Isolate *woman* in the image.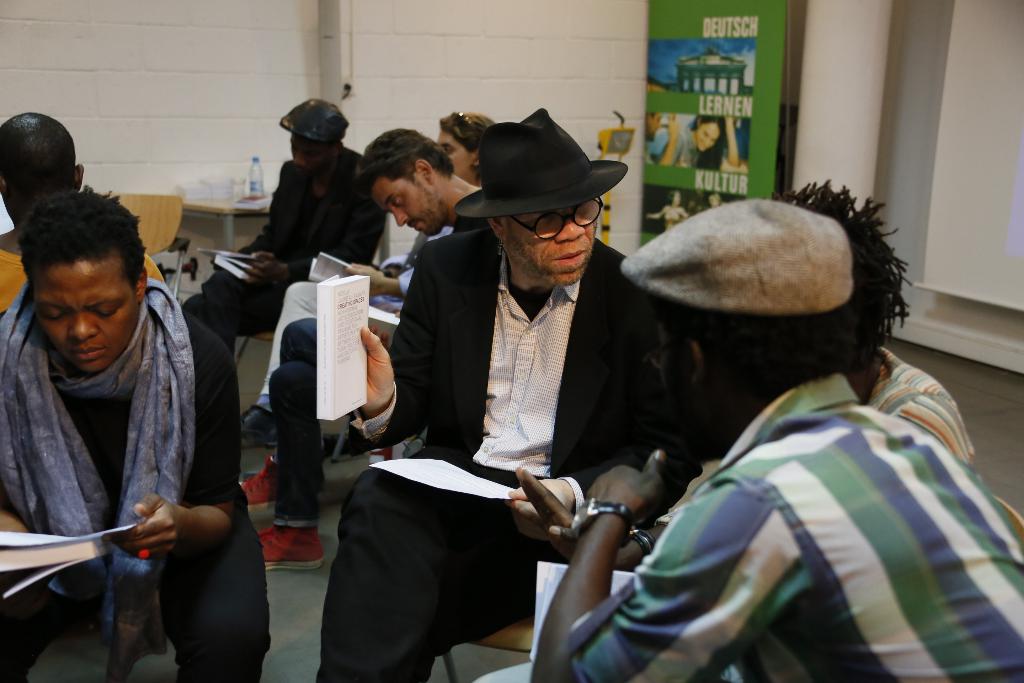
Isolated region: region(438, 109, 489, 185).
